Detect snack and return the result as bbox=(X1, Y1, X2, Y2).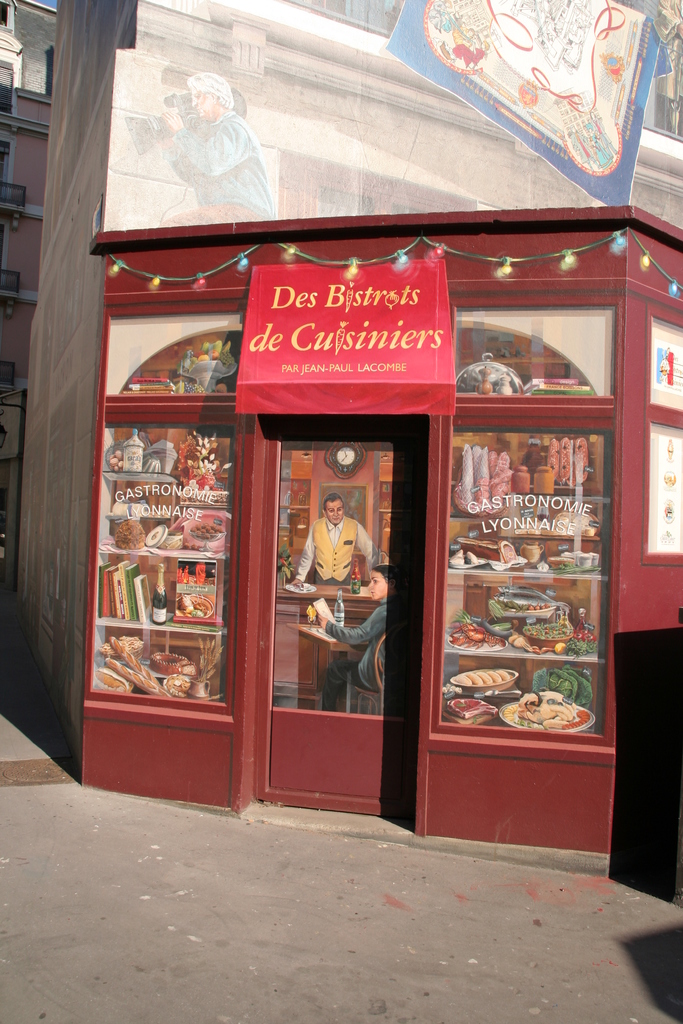
bbox=(192, 521, 222, 536).
